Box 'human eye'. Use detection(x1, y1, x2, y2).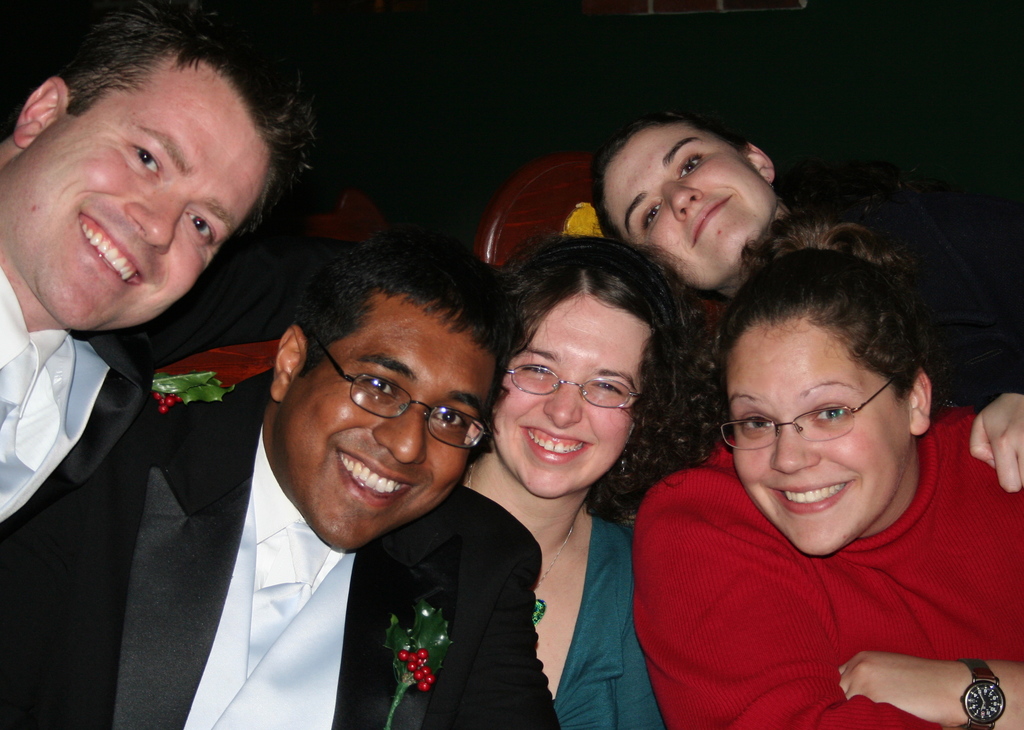
detection(640, 197, 666, 232).
